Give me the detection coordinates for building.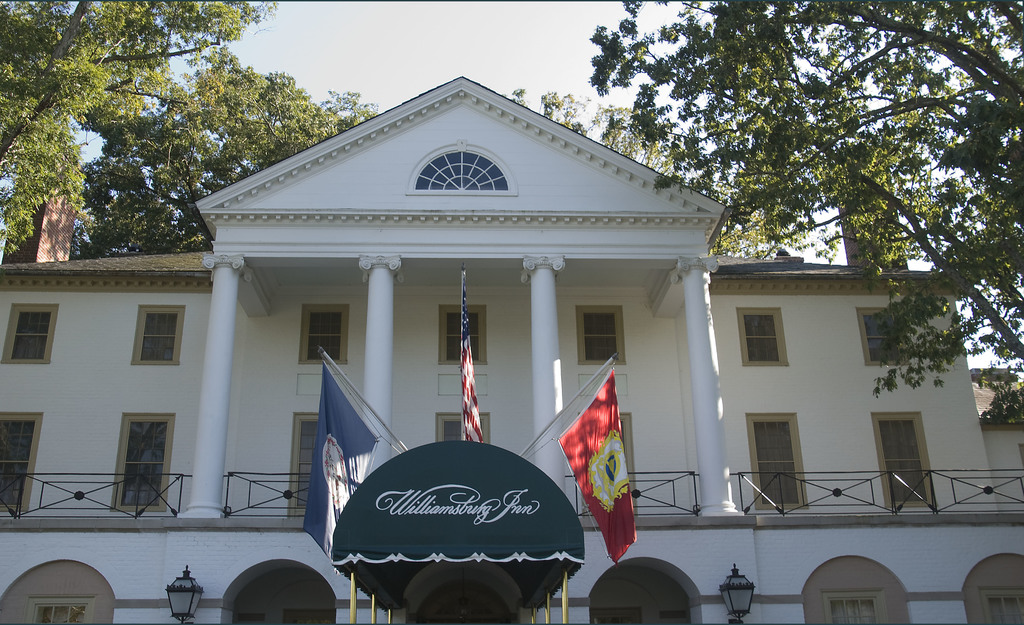
detection(0, 72, 1023, 624).
